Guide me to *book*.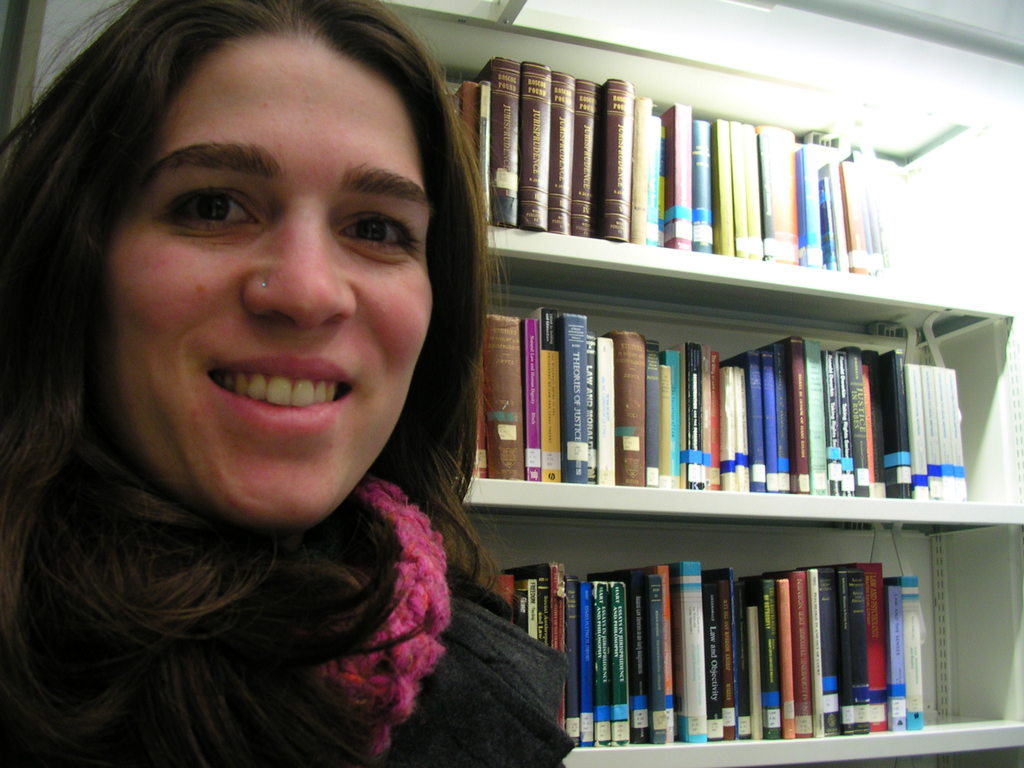
Guidance: x1=842 y1=348 x2=871 y2=496.
